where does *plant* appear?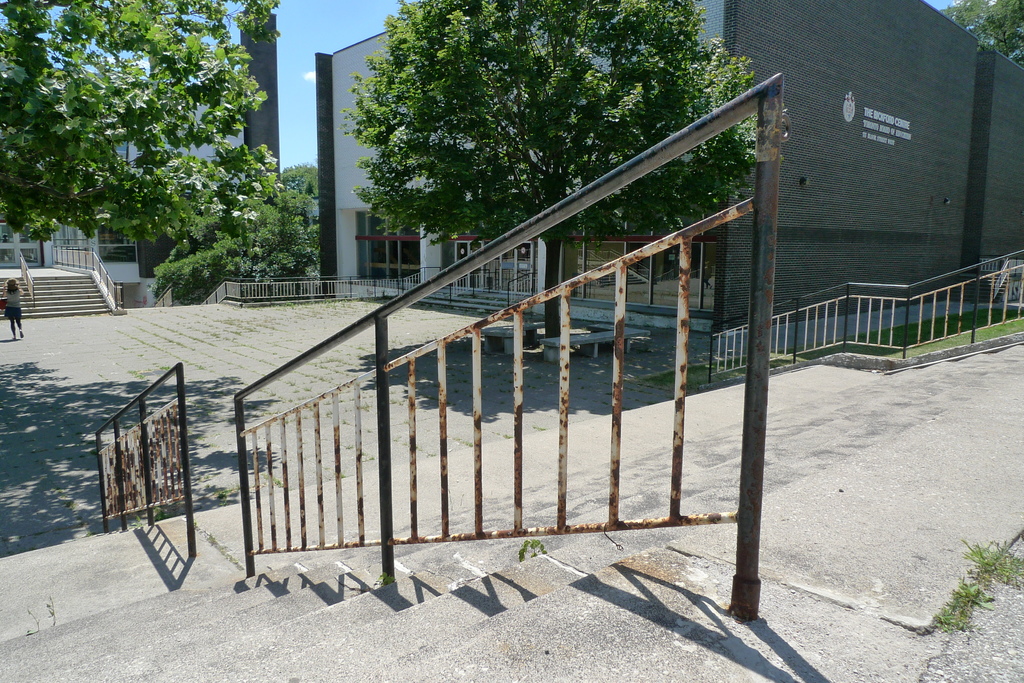
Appears at pyautogui.locateOnScreen(495, 430, 513, 440).
